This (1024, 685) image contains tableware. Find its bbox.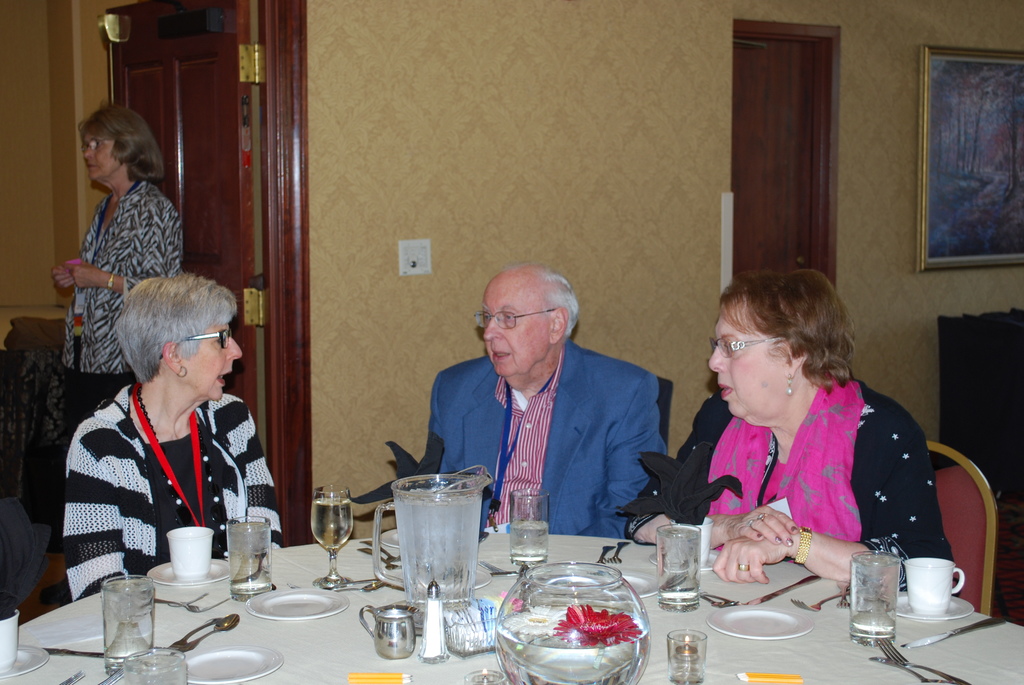
225 515 273 604.
